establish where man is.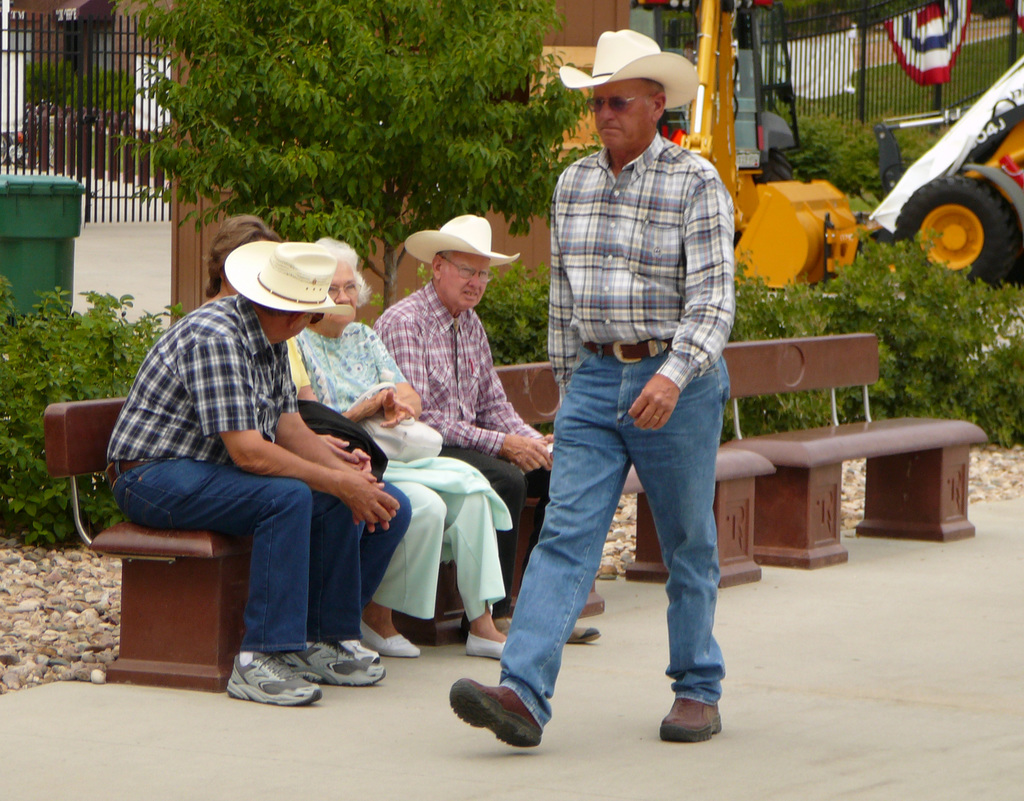
Established at [x1=103, y1=256, x2=414, y2=692].
